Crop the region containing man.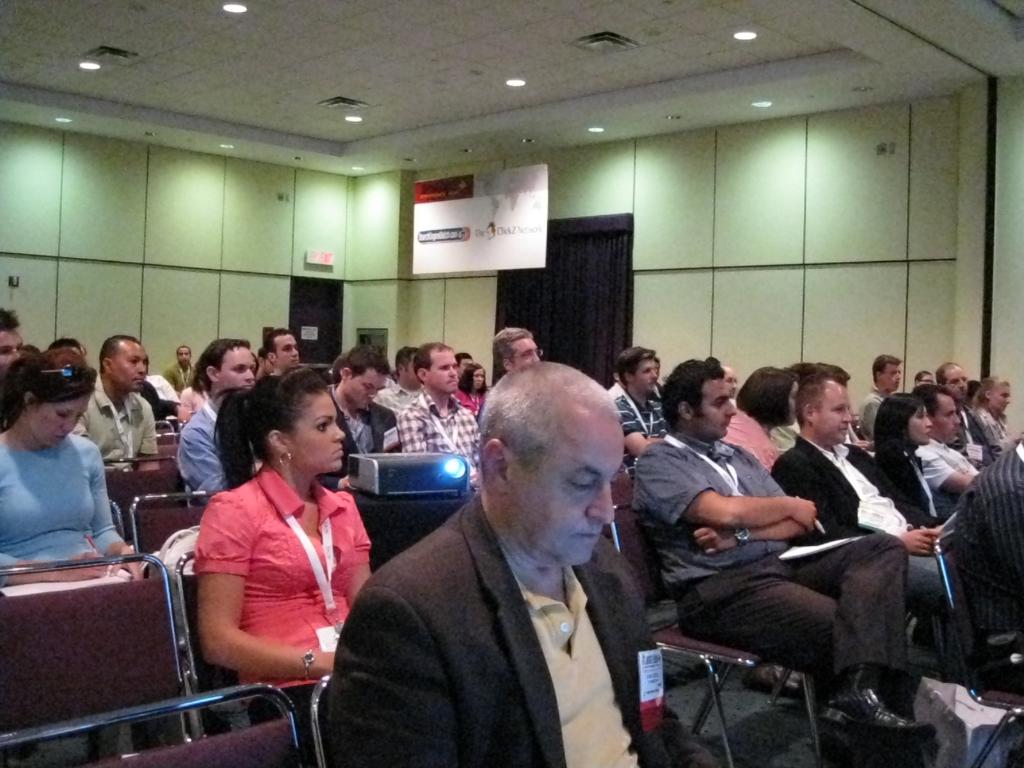
Crop region: 630, 356, 940, 767.
